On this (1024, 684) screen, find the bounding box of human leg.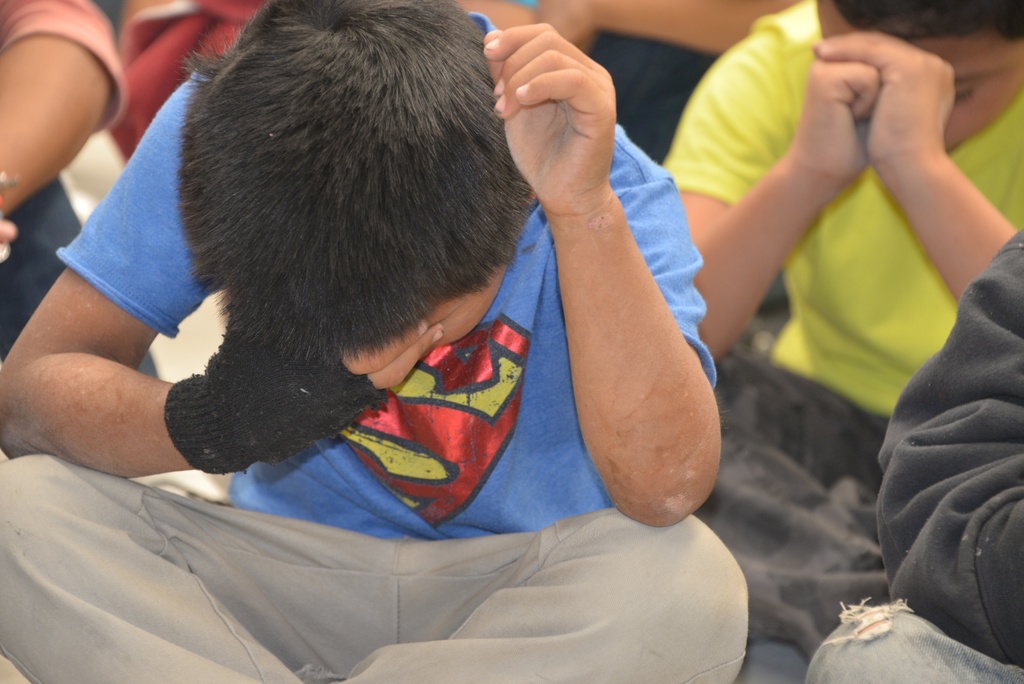
Bounding box: (x1=803, y1=599, x2=1023, y2=683).
